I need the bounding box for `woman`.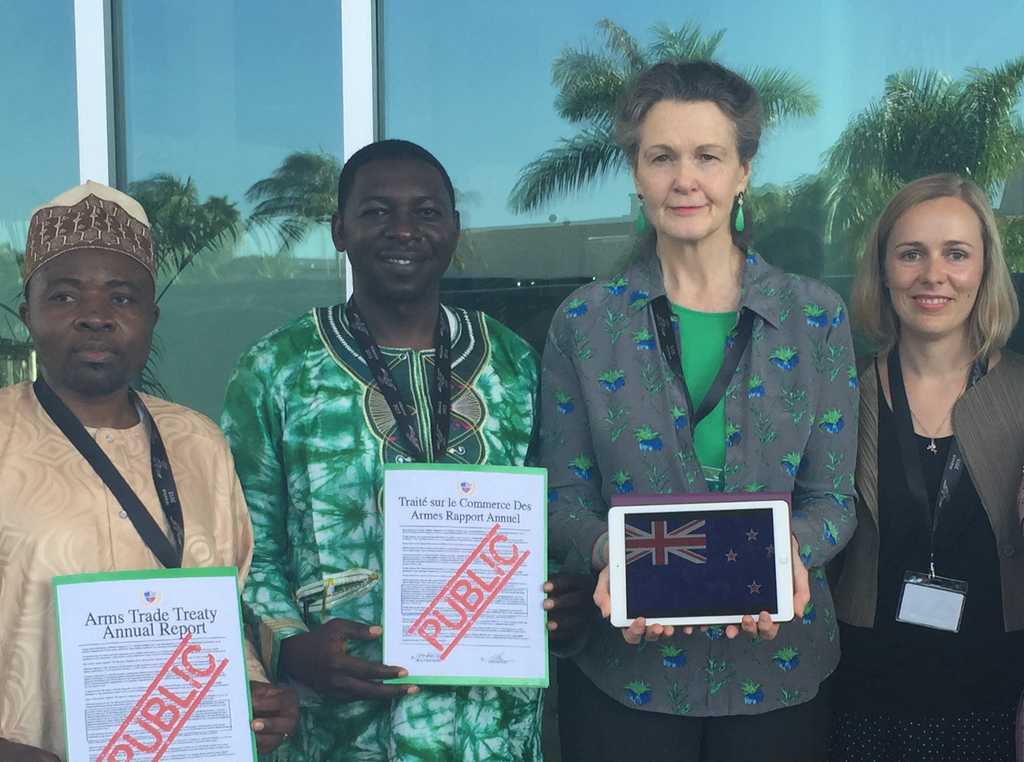
Here it is: 0:197:283:761.
